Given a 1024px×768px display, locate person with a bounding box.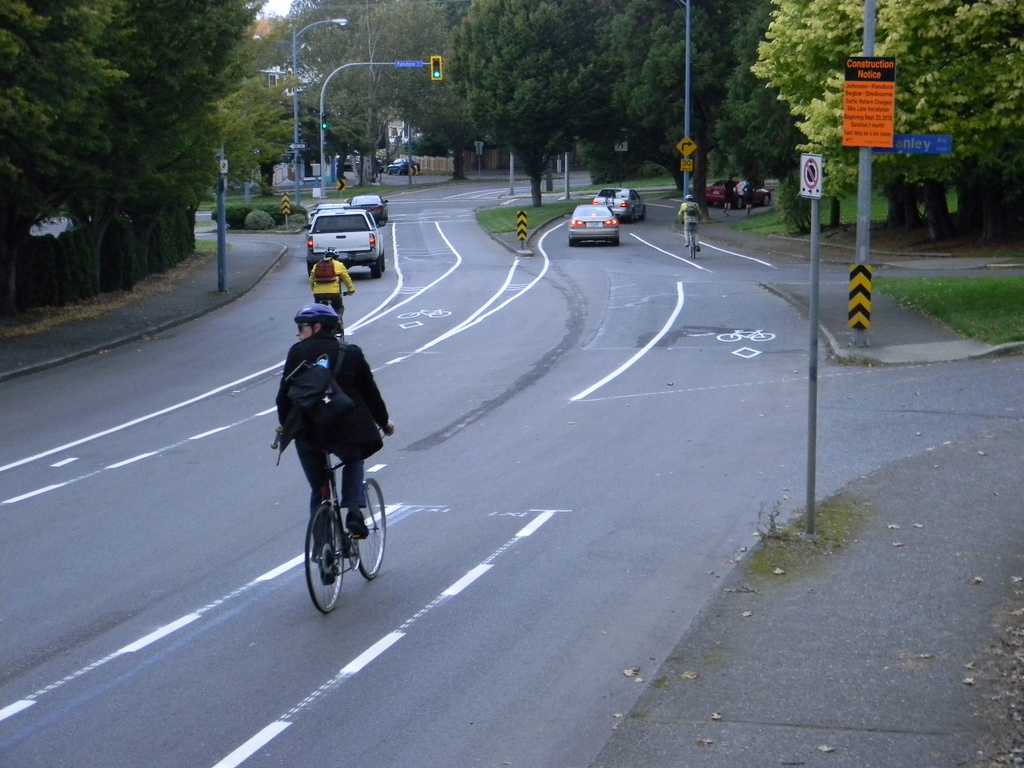
Located: {"x1": 269, "y1": 285, "x2": 385, "y2": 609}.
